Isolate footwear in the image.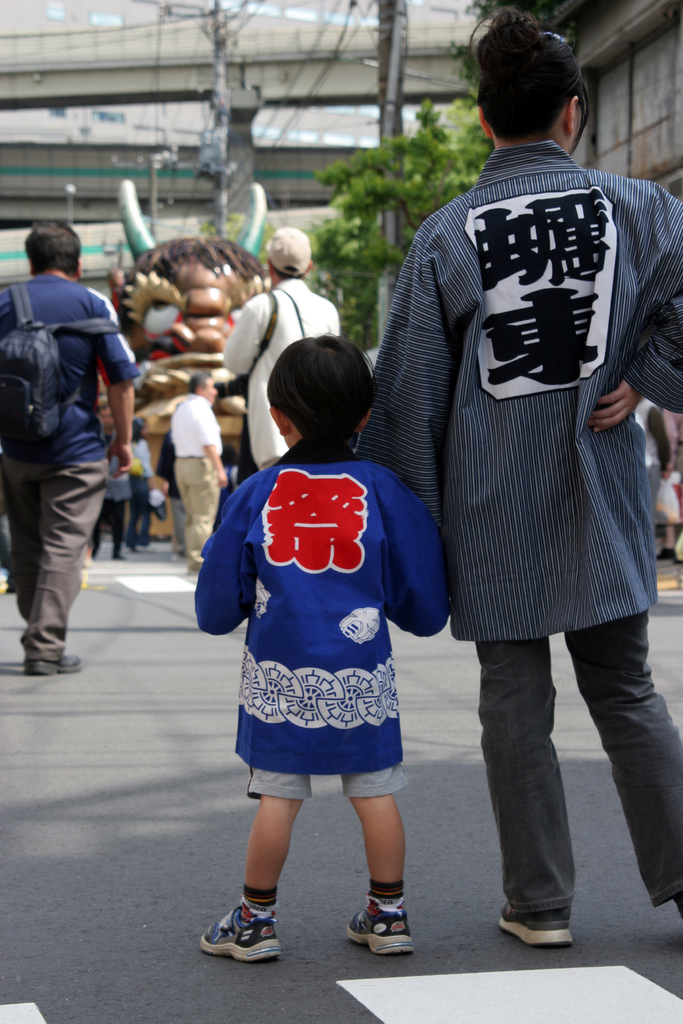
Isolated region: [x1=26, y1=657, x2=86, y2=679].
